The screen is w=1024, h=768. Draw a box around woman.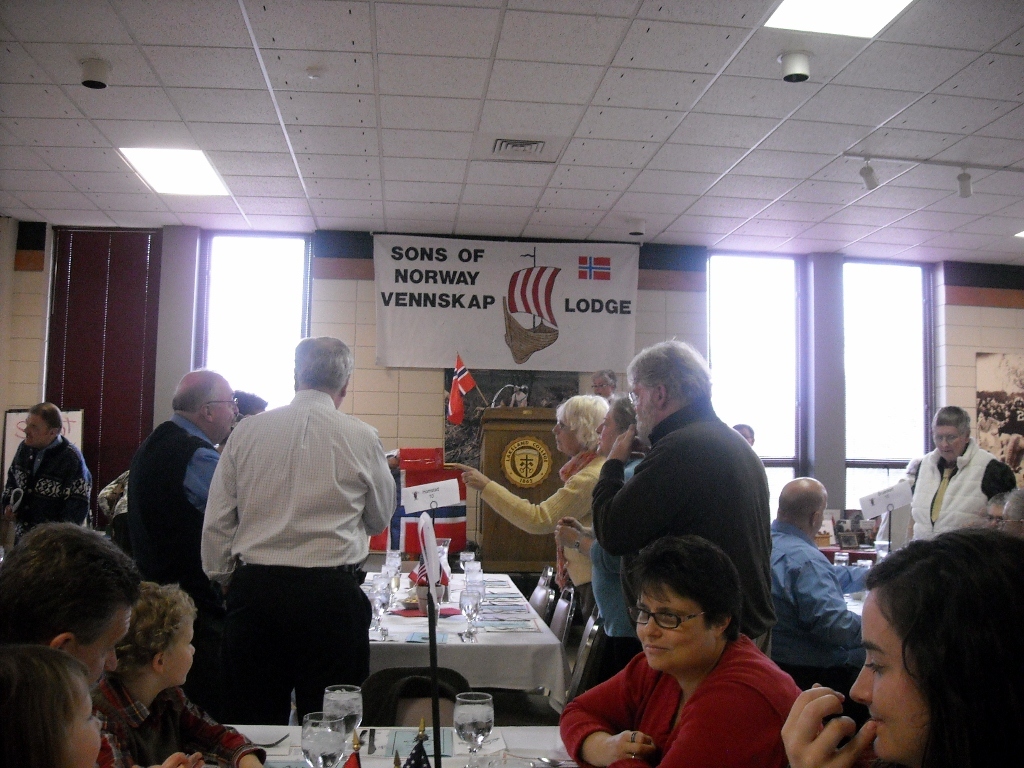
{"left": 800, "top": 508, "right": 1023, "bottom": 767}.
